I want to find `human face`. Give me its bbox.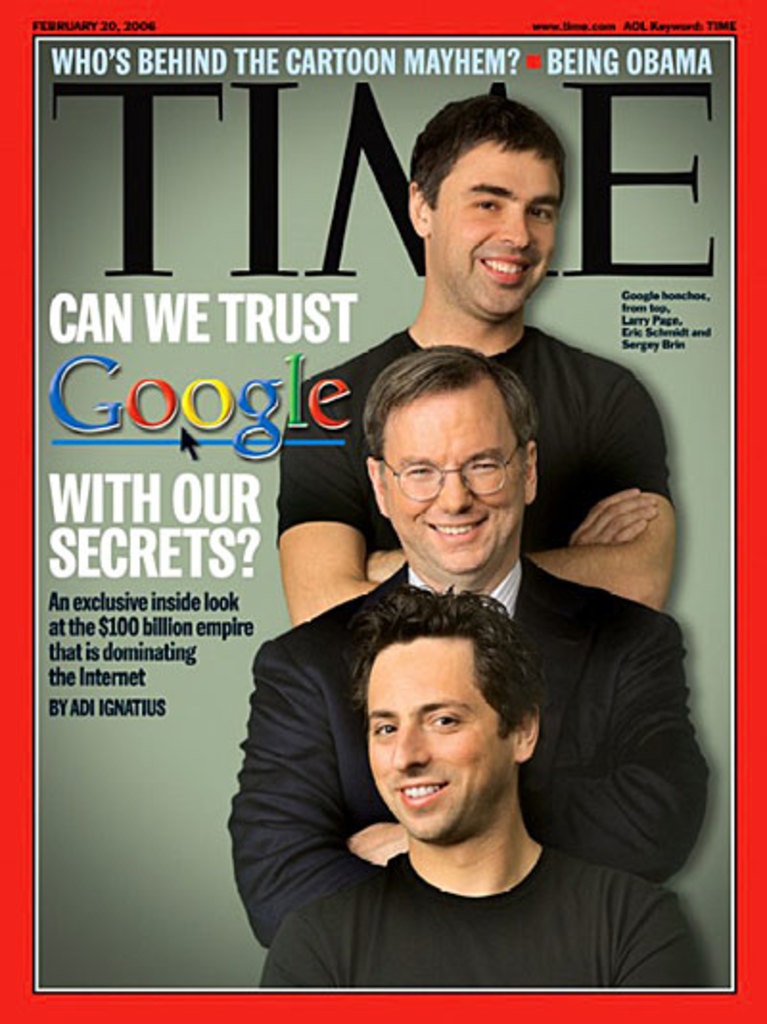
rect(366, 633, 518, 838).
